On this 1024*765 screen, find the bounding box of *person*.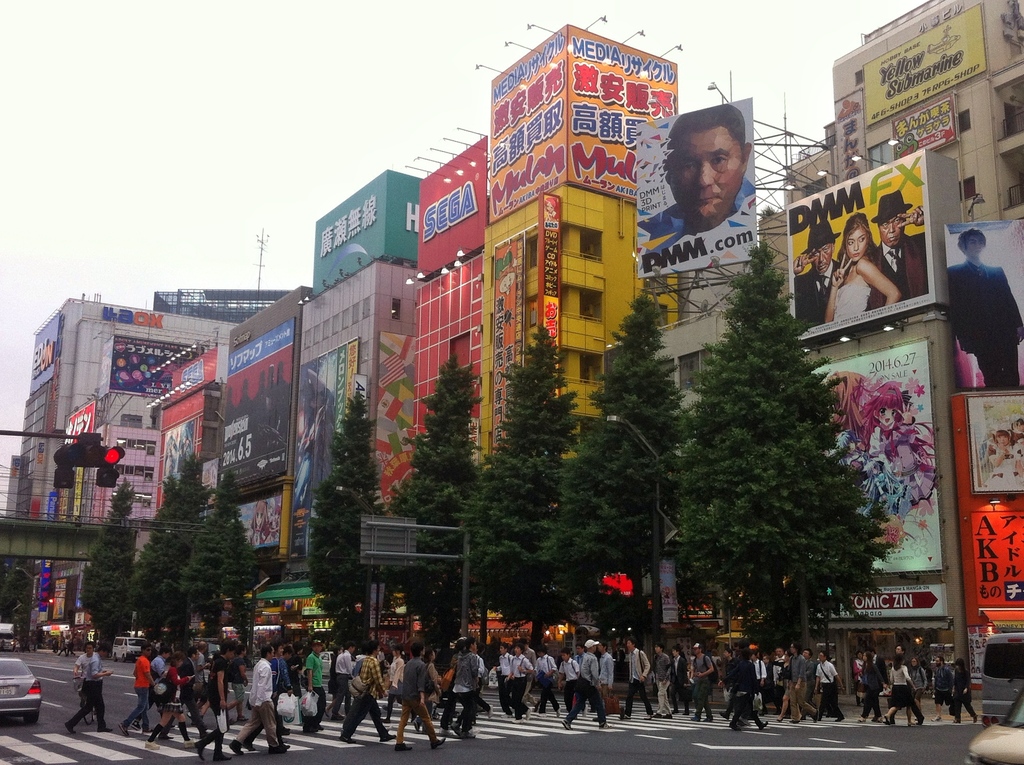
Bounding box: (x1=796, y1=220, x2=836, y2=324).
